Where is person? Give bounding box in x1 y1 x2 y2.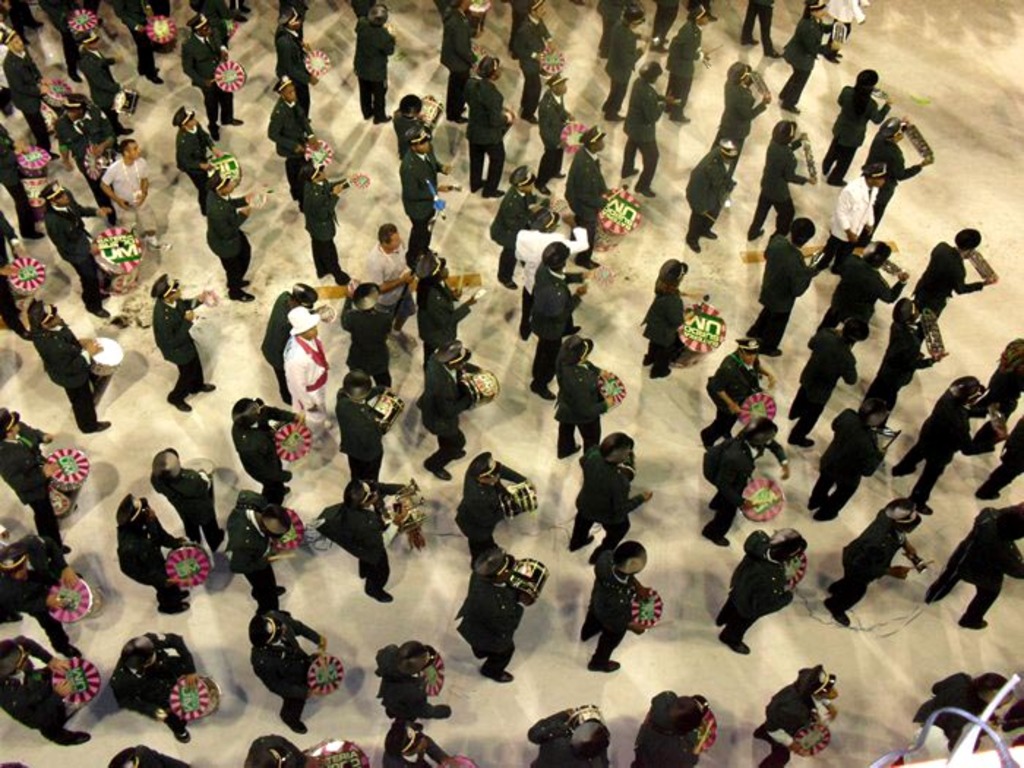
347 1 402 123.
